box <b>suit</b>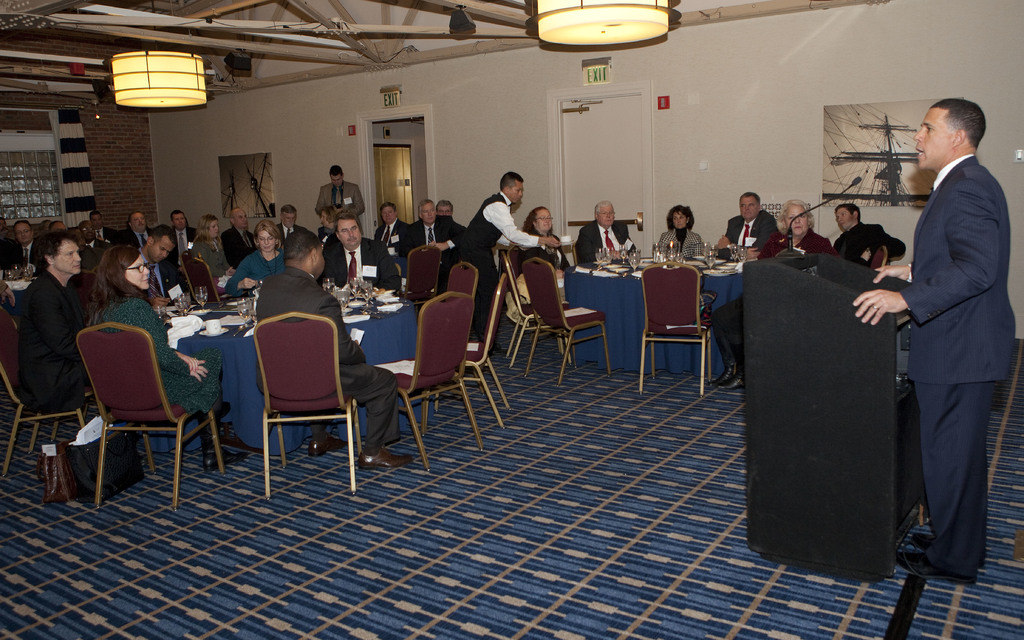
{"left": 277, "top": 221, "right": 308, "bottom": 249}
